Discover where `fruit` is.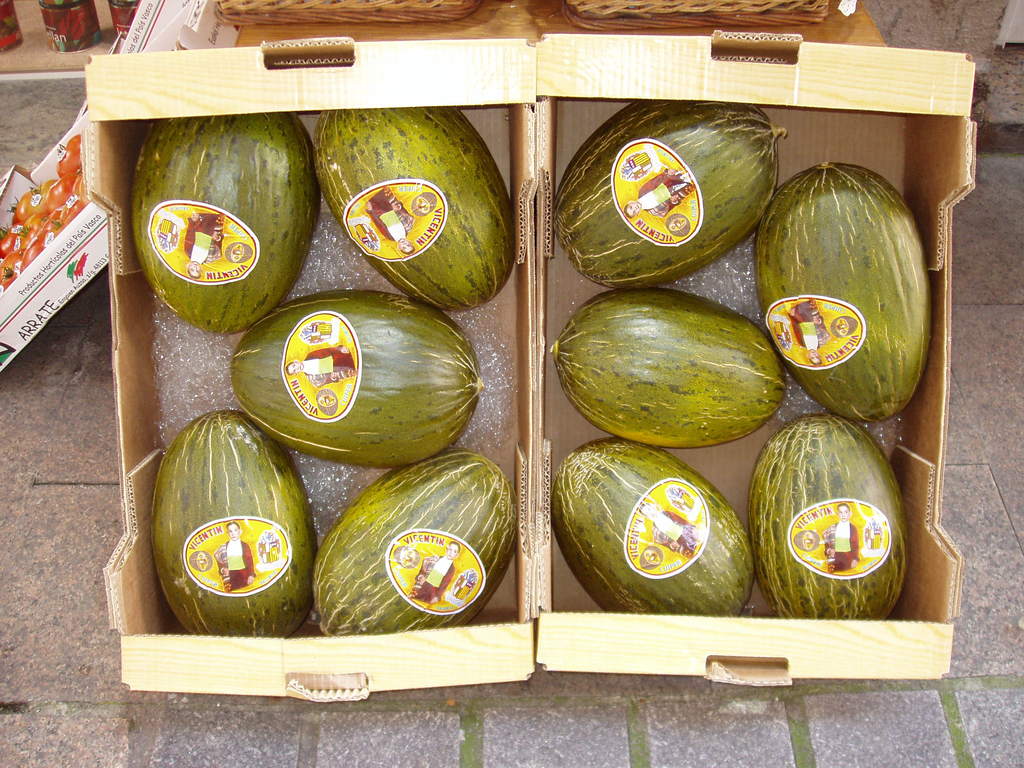
Discovered at box=[148, 409, 321, 641].
